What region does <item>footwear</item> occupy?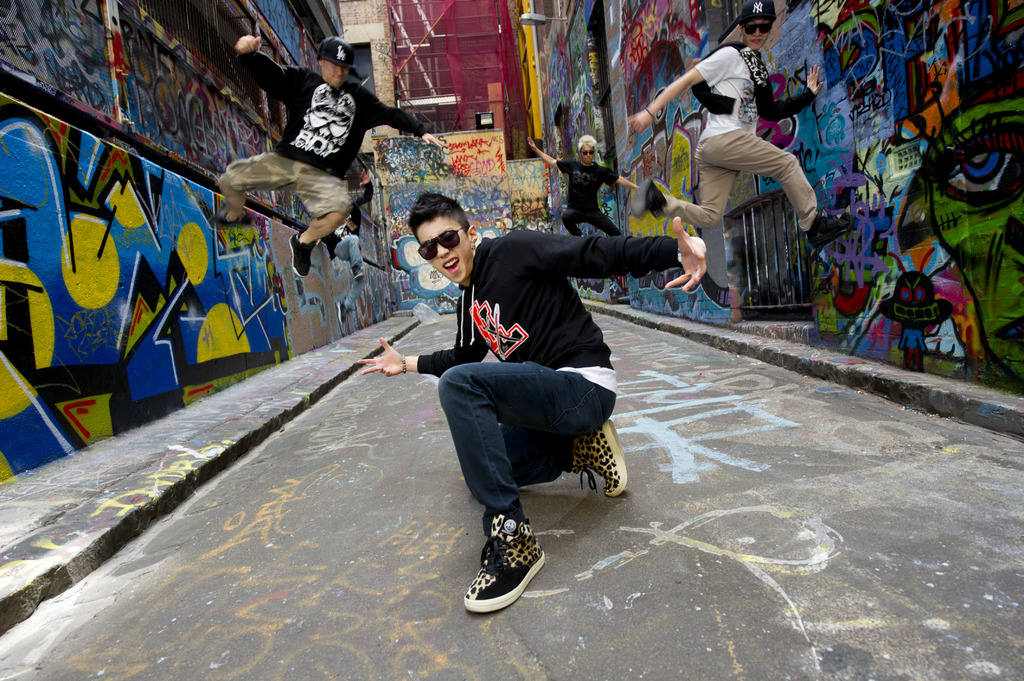
<bbox>806, 209, 859, 250</bbox>.
